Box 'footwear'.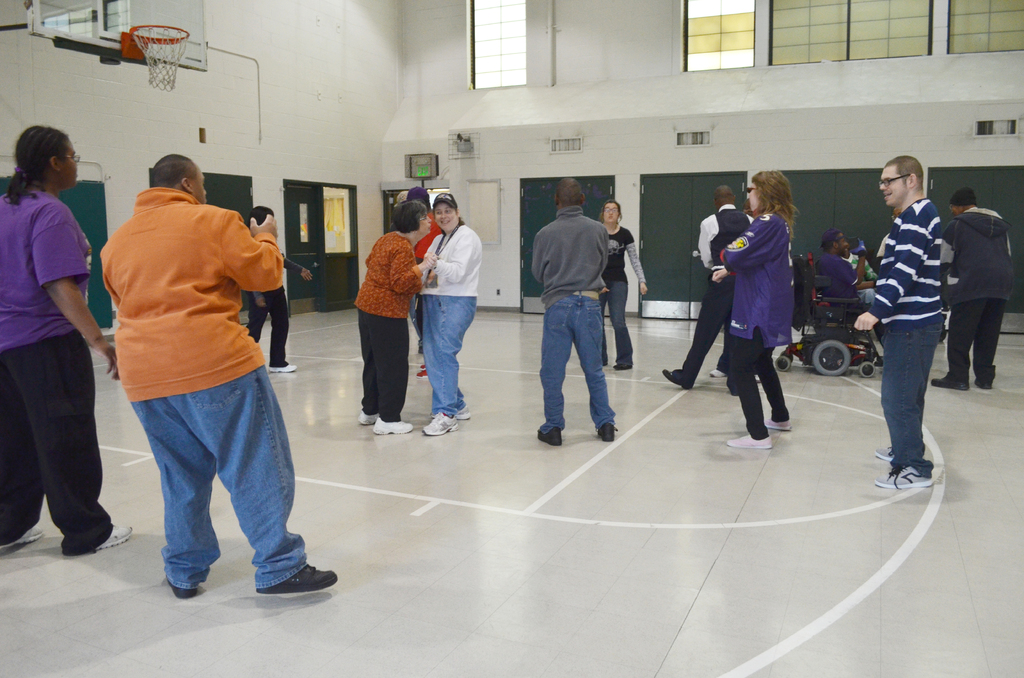
detection(372, 419, 410, 433).
